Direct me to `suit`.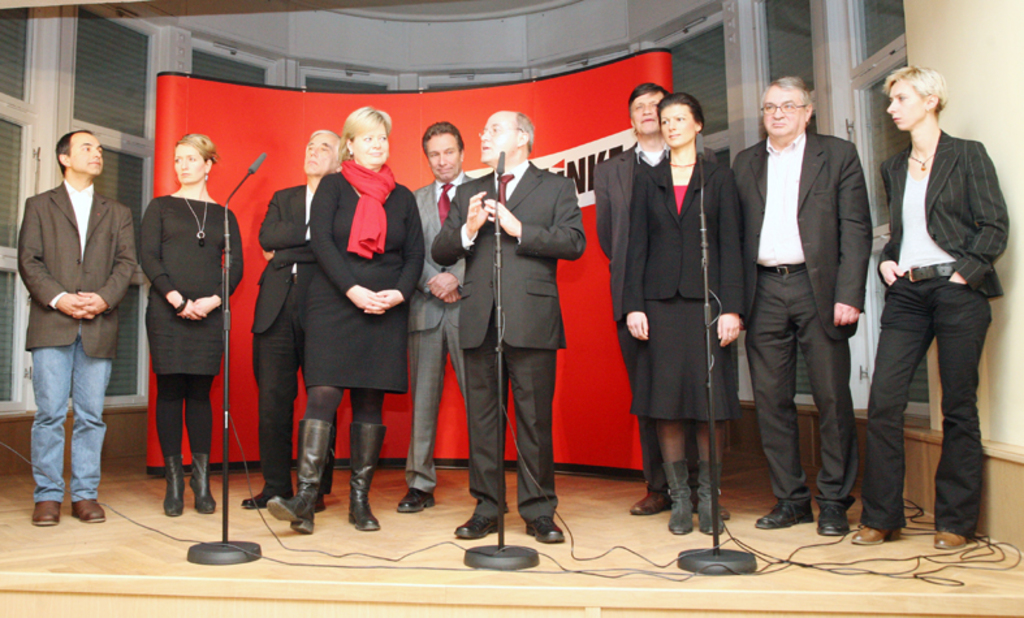
Direction: [18, 180, 139, 510].
